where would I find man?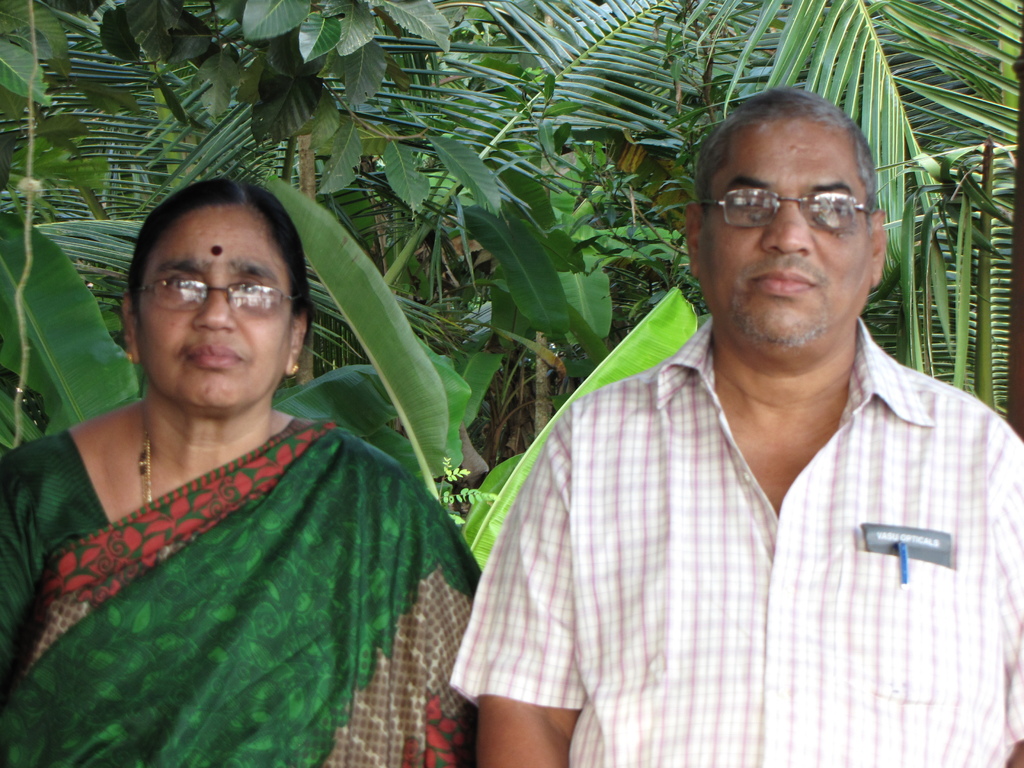
At box(449, 68, 1007, 749).
